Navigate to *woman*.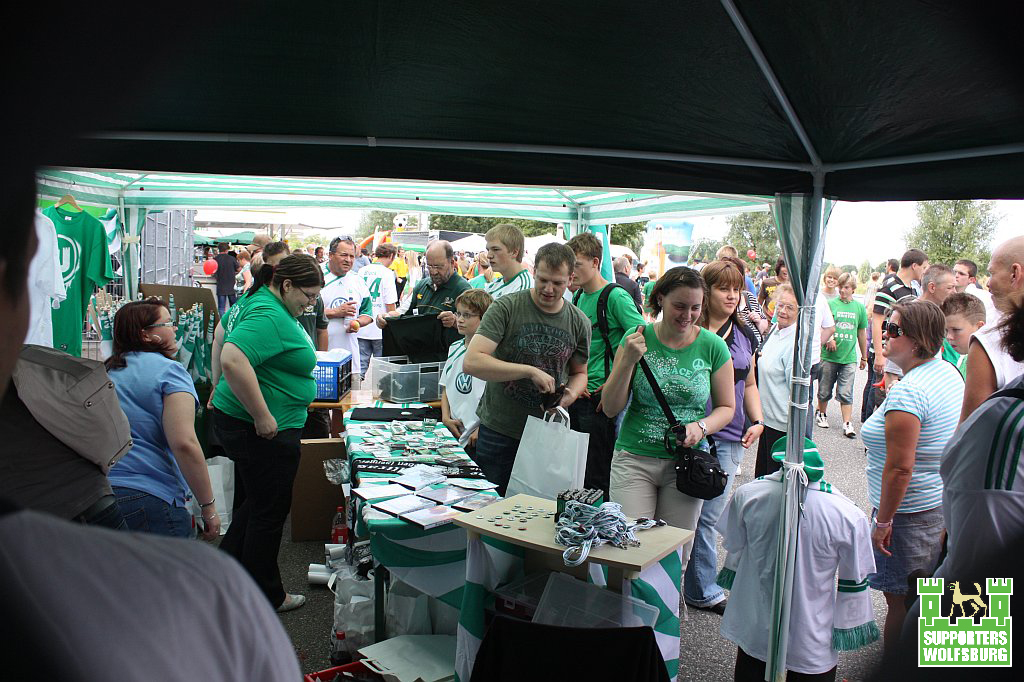
Navigation target: l=696, t=261, r=766, b=612.
